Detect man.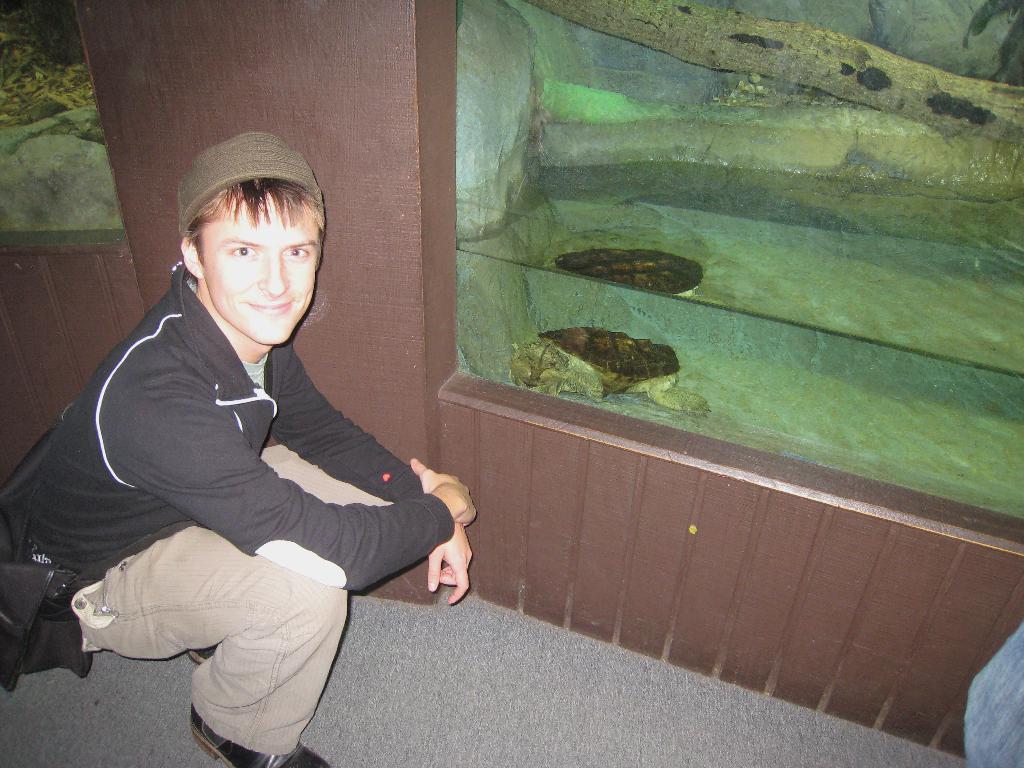
Detected at select_region(12, 97, 449, 746).
